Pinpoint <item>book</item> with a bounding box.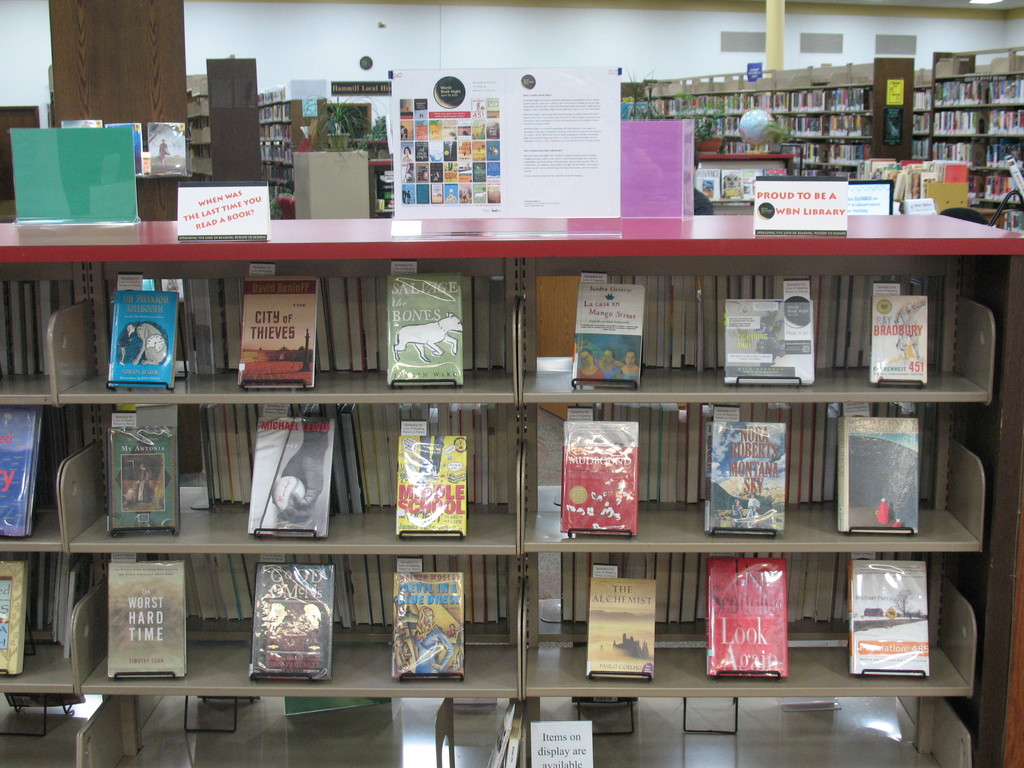
locate(251, 562, 334, 685).
